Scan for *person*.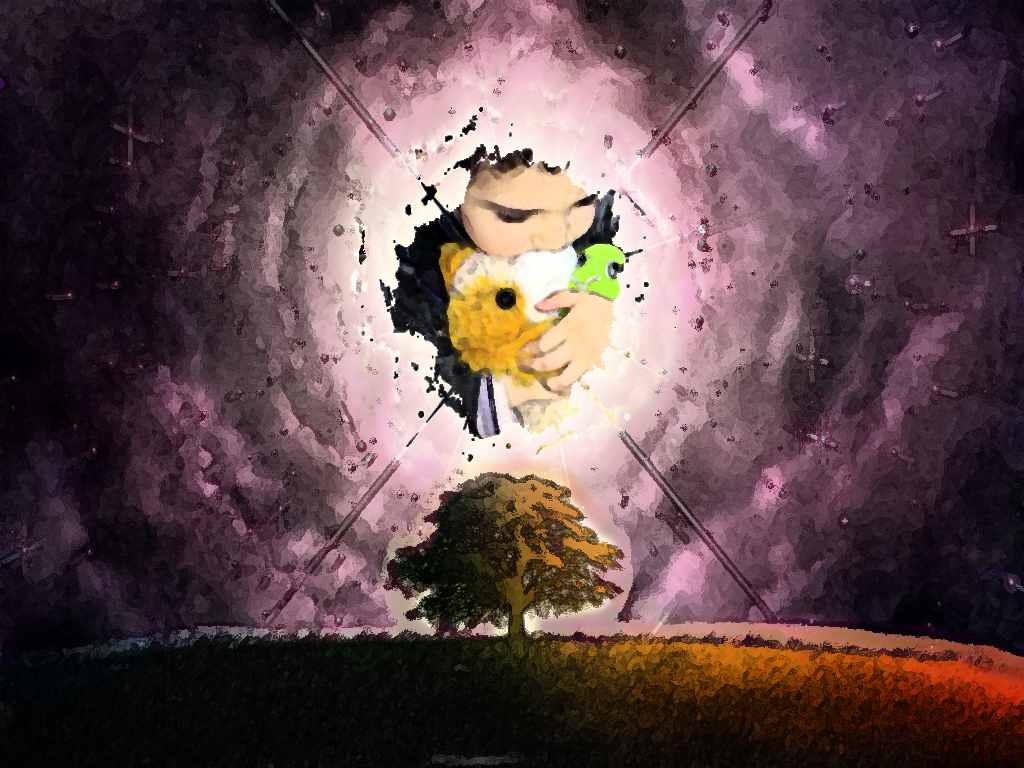
Scan result: bbox=[390, 134, 657, 468].
